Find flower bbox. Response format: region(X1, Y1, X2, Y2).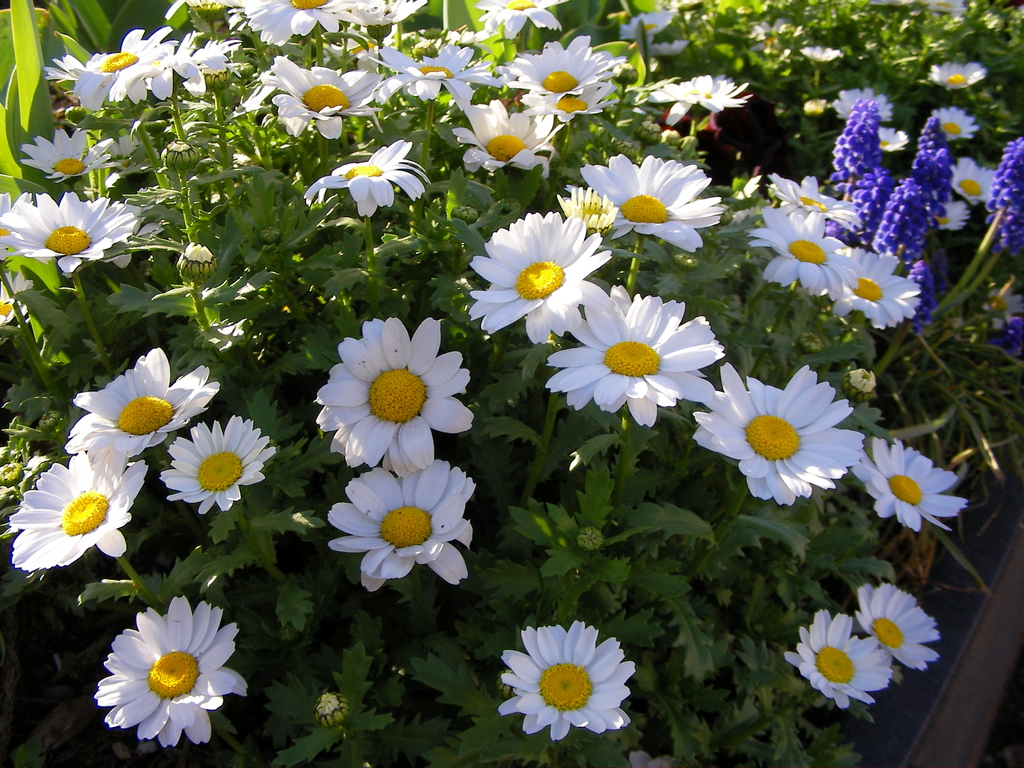
region(931, 106, 979, 146).
